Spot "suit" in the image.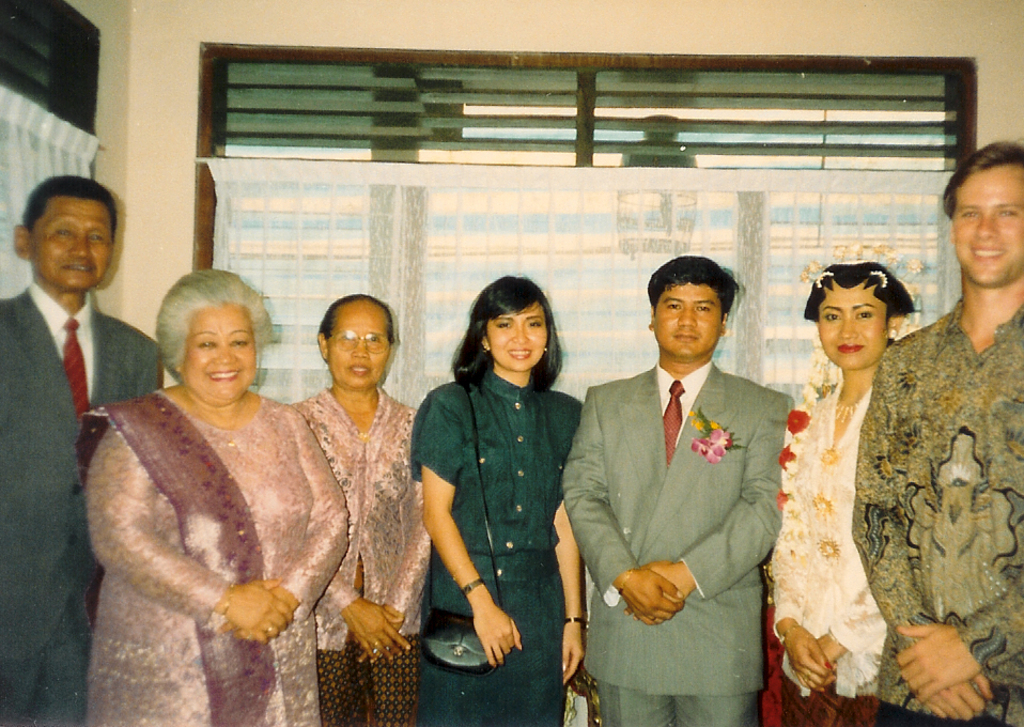
"suit" found at bbox=[0, 277, 161, 664].
